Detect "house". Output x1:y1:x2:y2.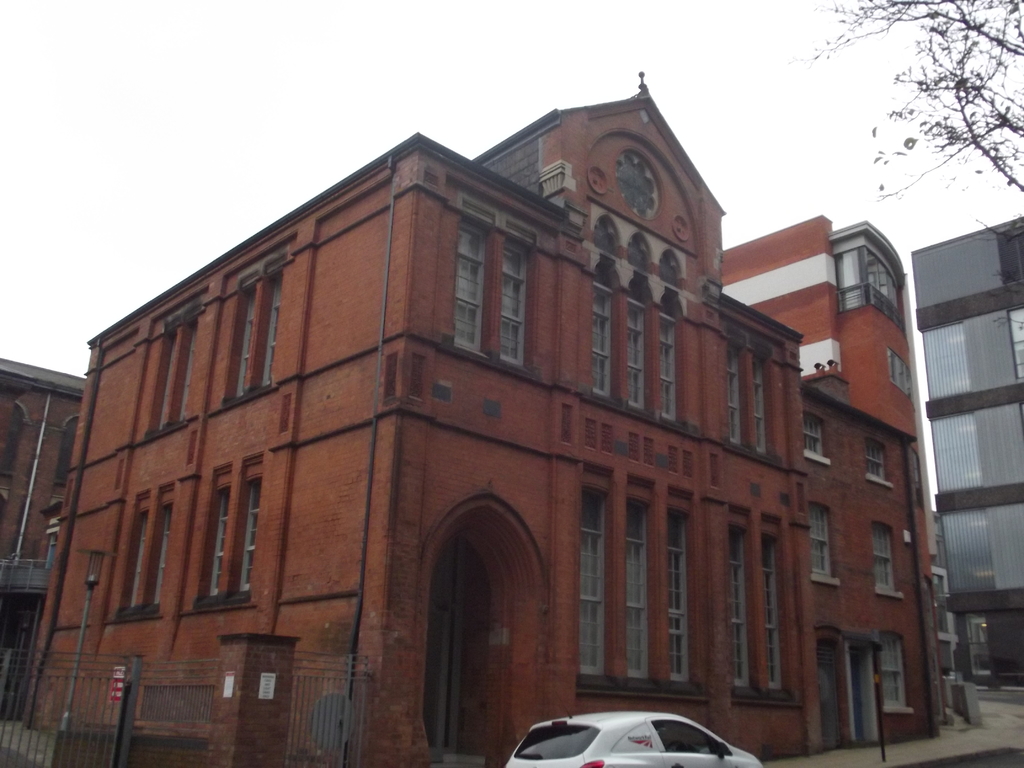
0:356:90:723.
